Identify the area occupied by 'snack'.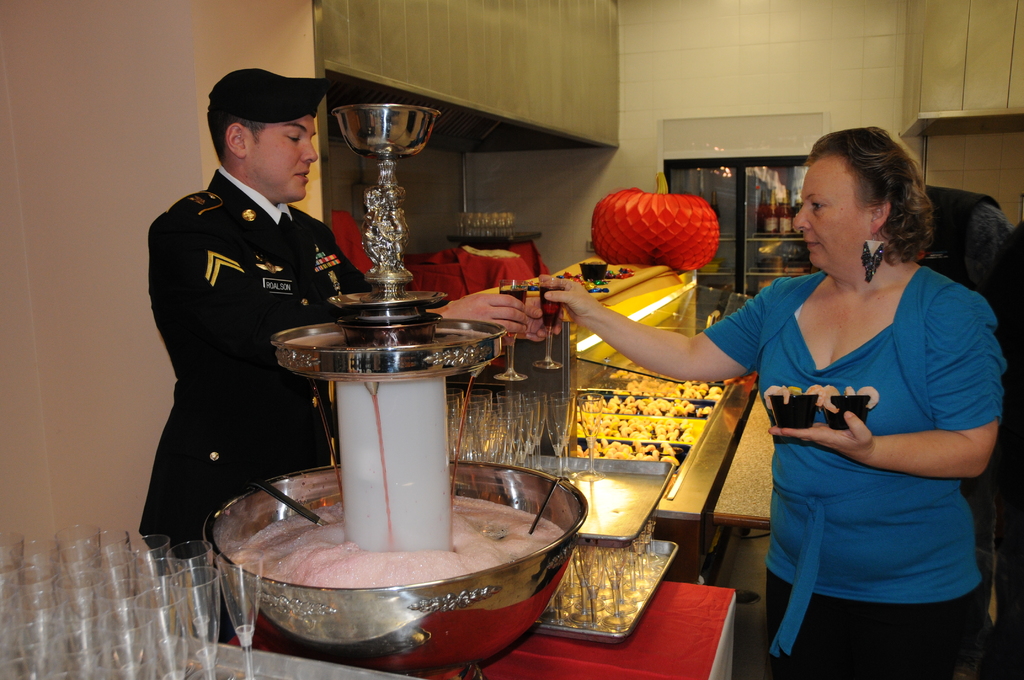
Area: l=821, t=383, r=880, b=429.
